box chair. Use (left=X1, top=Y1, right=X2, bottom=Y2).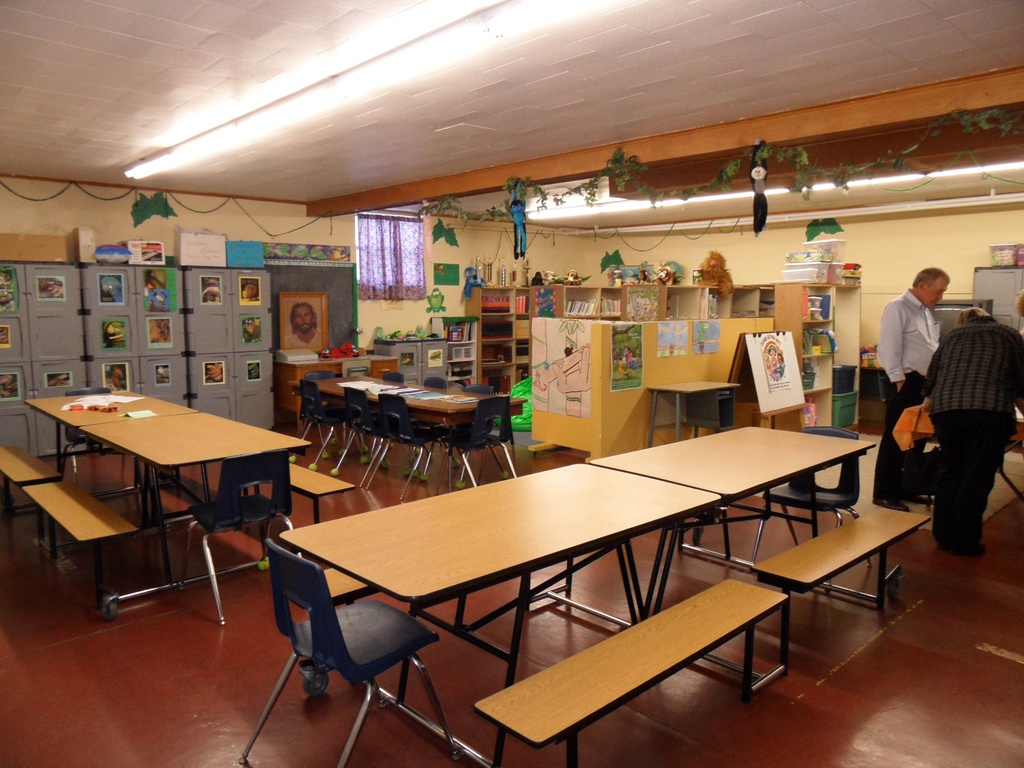
(left=381, top=371, right=406, bottom=383).
